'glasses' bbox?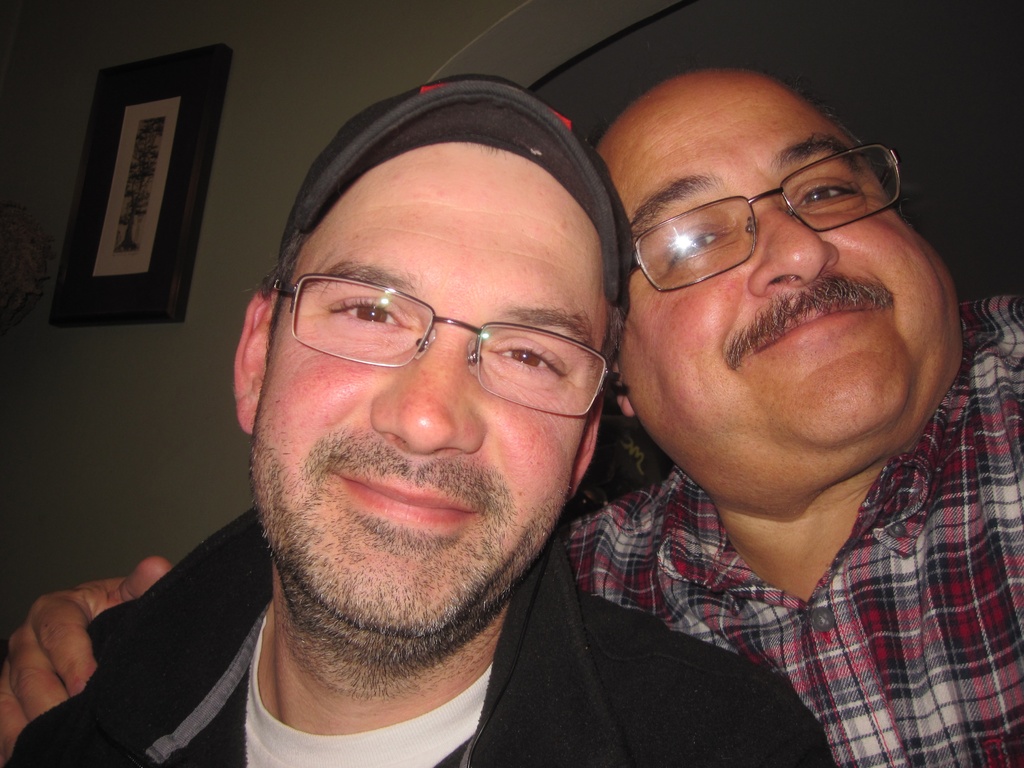
(260, 269, 616, 424)
